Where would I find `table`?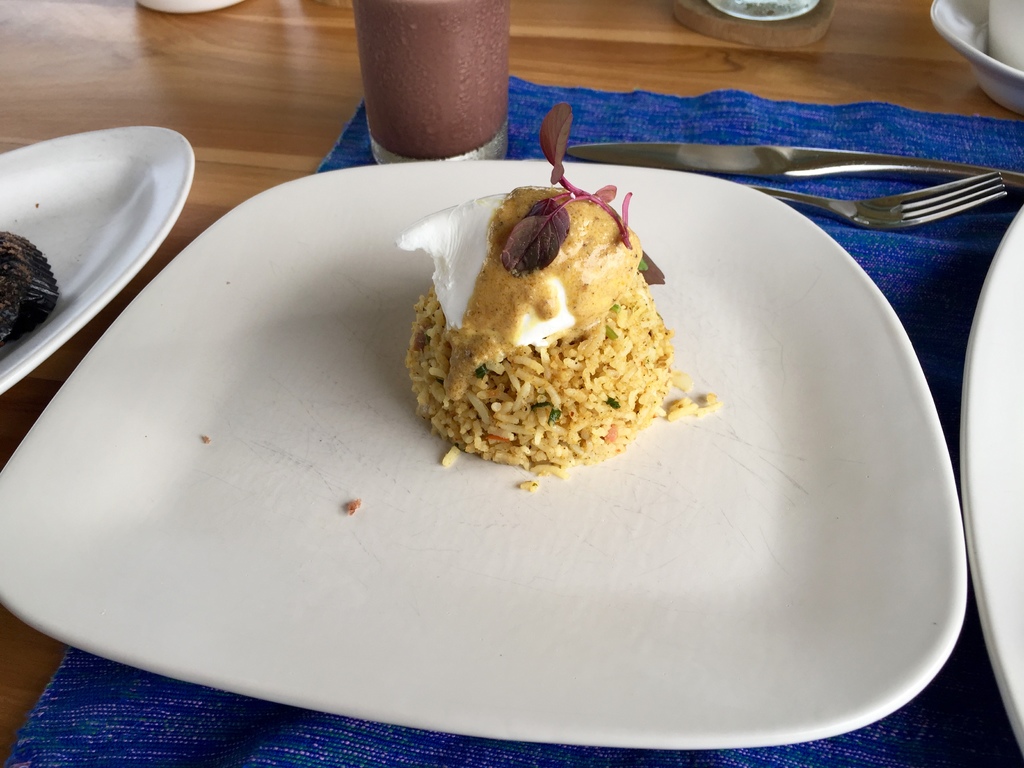
At {"x1": 0, "y1": 0, "x2": 1023, "y2": 767}.
